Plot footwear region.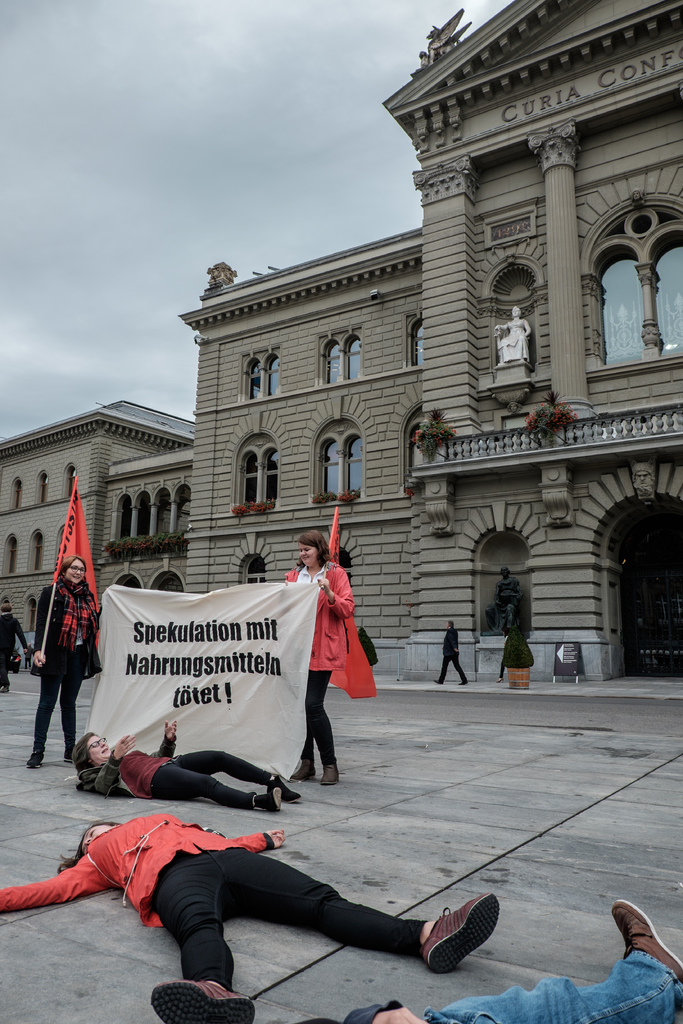
Plotted at bbox=(429, 680, 445, 687).
